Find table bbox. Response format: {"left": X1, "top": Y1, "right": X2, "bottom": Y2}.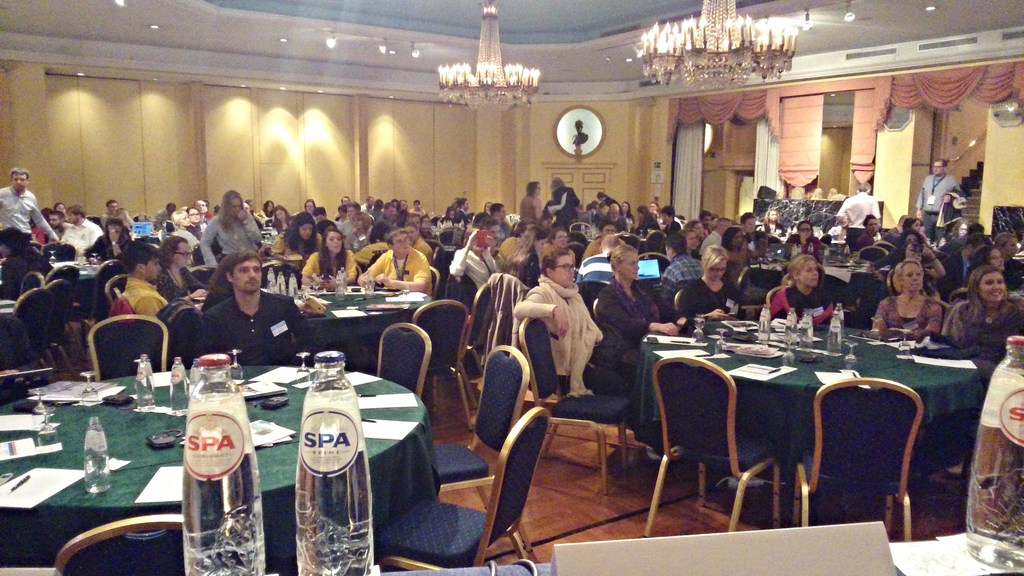
{"left": 398, "top": 529, "right": 1023, "bottom": 575}.
